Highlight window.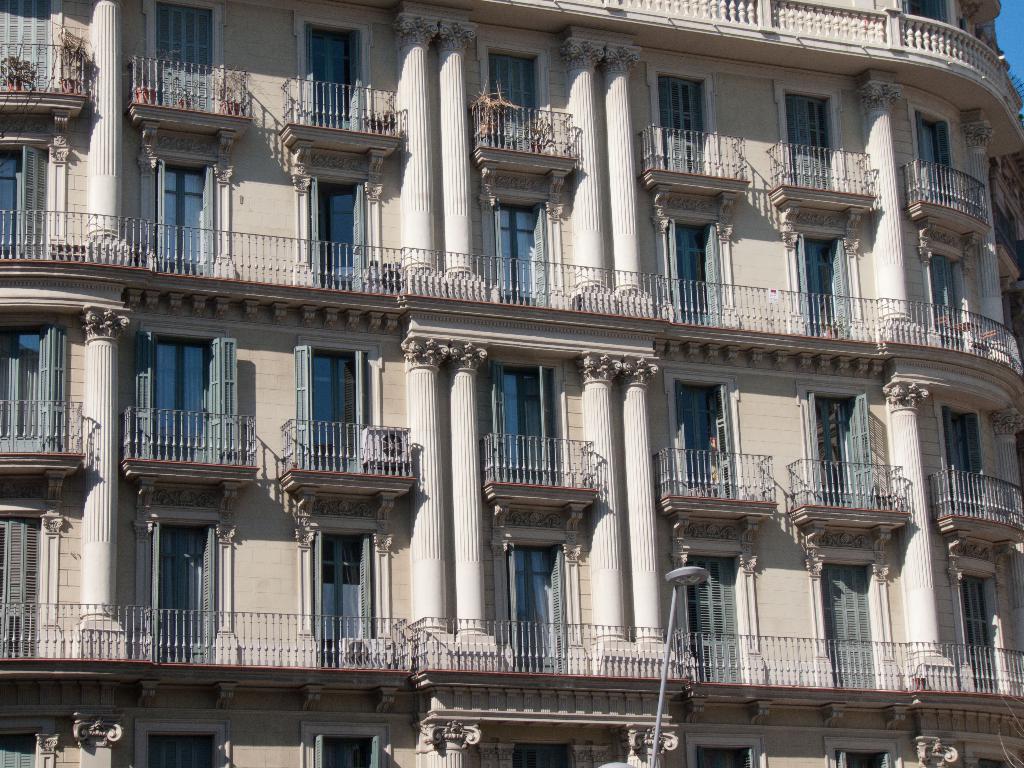
Highlighted region: Rect(318, 734, 381, 767).
